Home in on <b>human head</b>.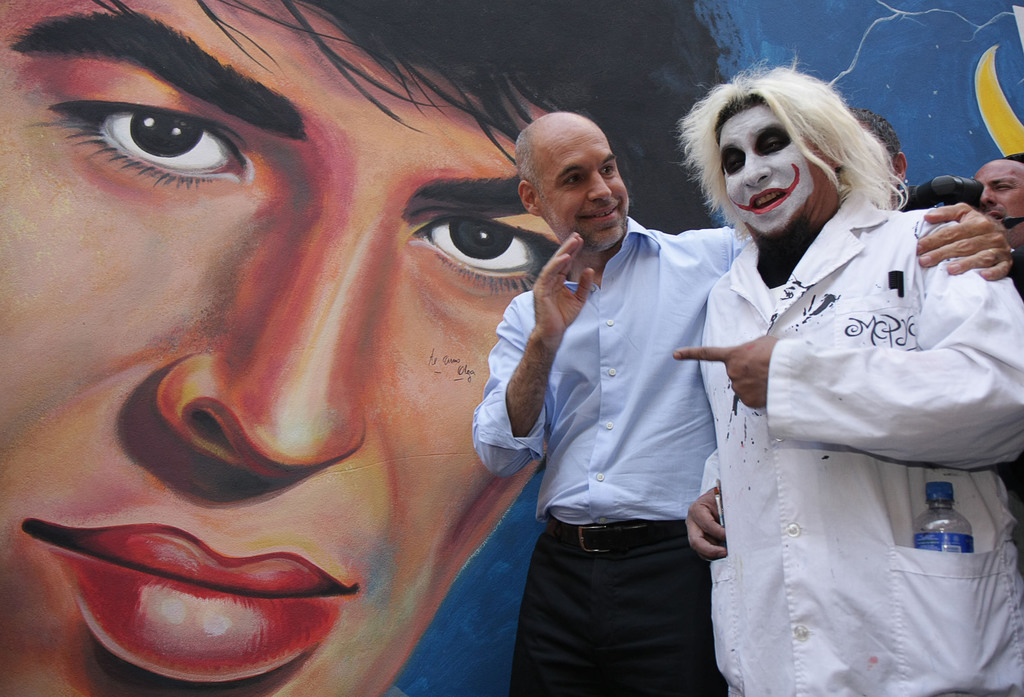
Homed in at <bbox>520, 106, 643, 251</bbox>.
